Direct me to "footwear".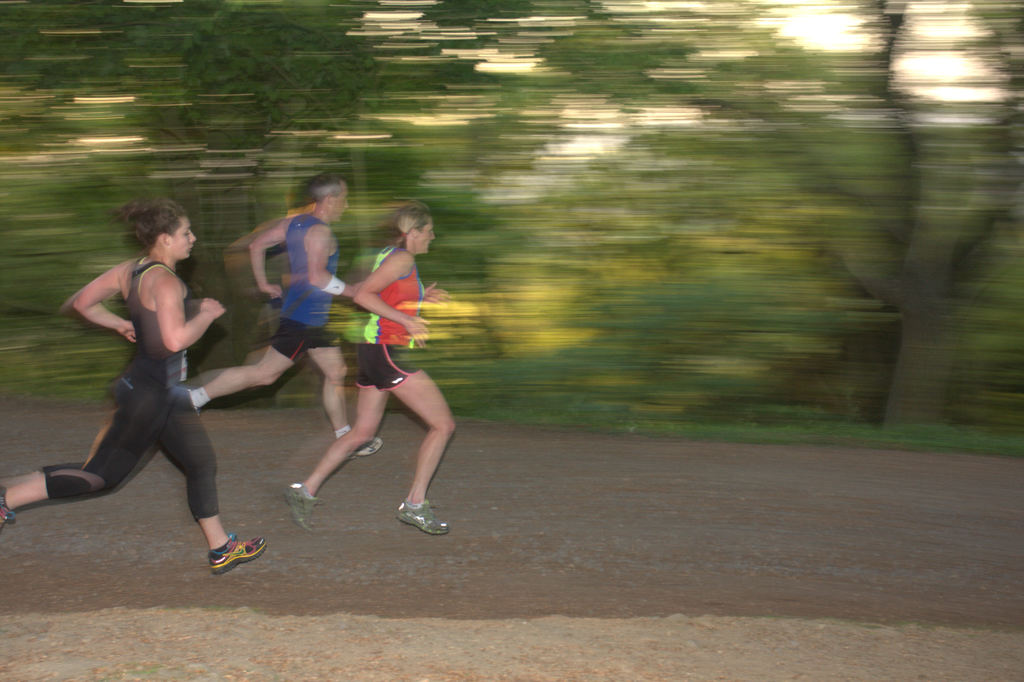
Direction: left=397, top=501, right=448, bottom=538.
